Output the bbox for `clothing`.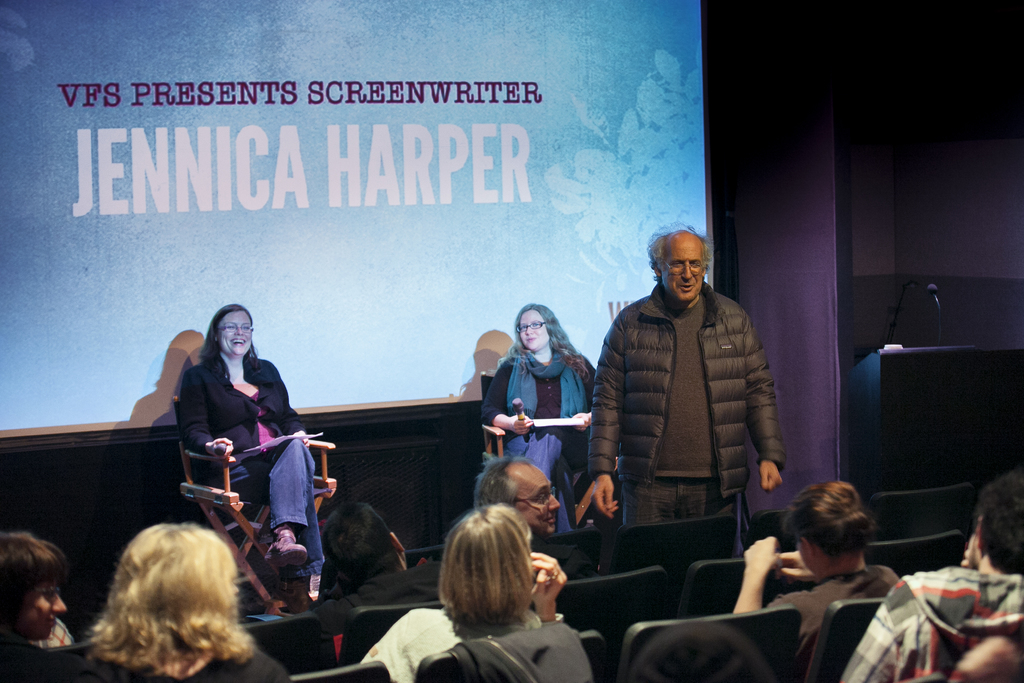
[x1=479, y1=342, x2=601, y2=526].
